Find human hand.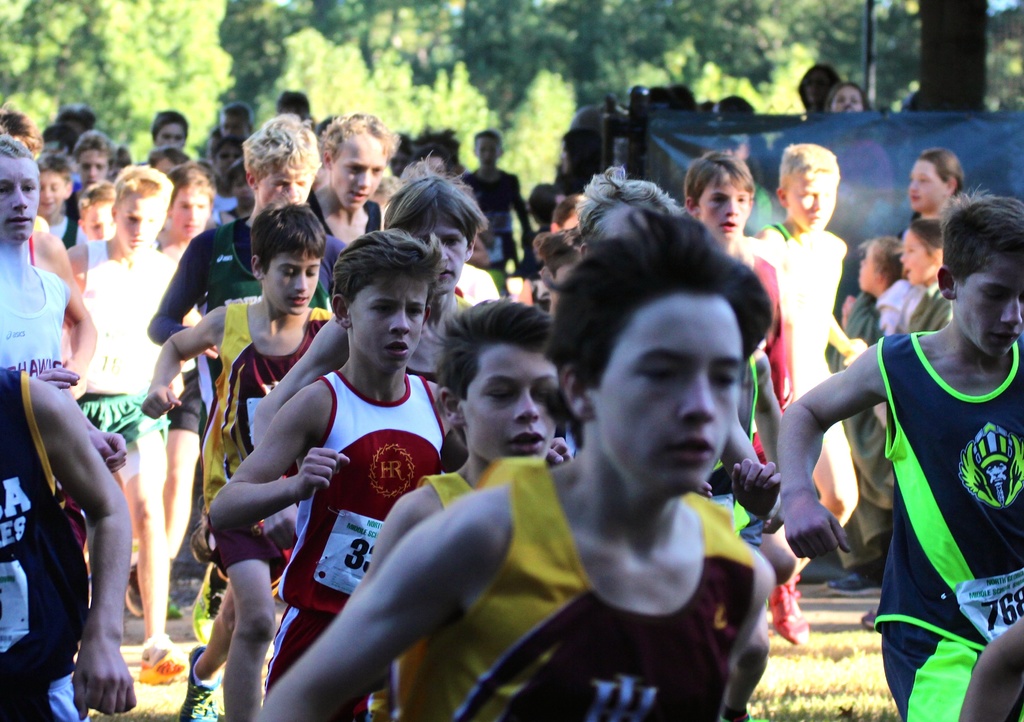
[36,365,83,390].
